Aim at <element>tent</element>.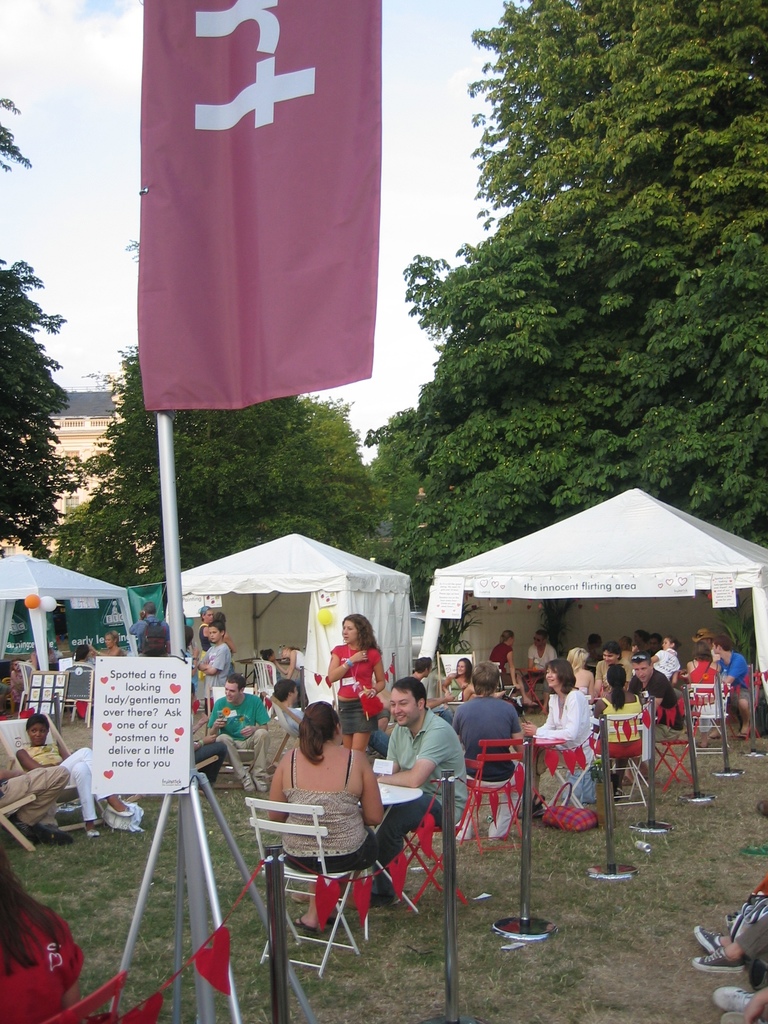
Aimed at [left=180, top=538, right=432, bottom=724].
